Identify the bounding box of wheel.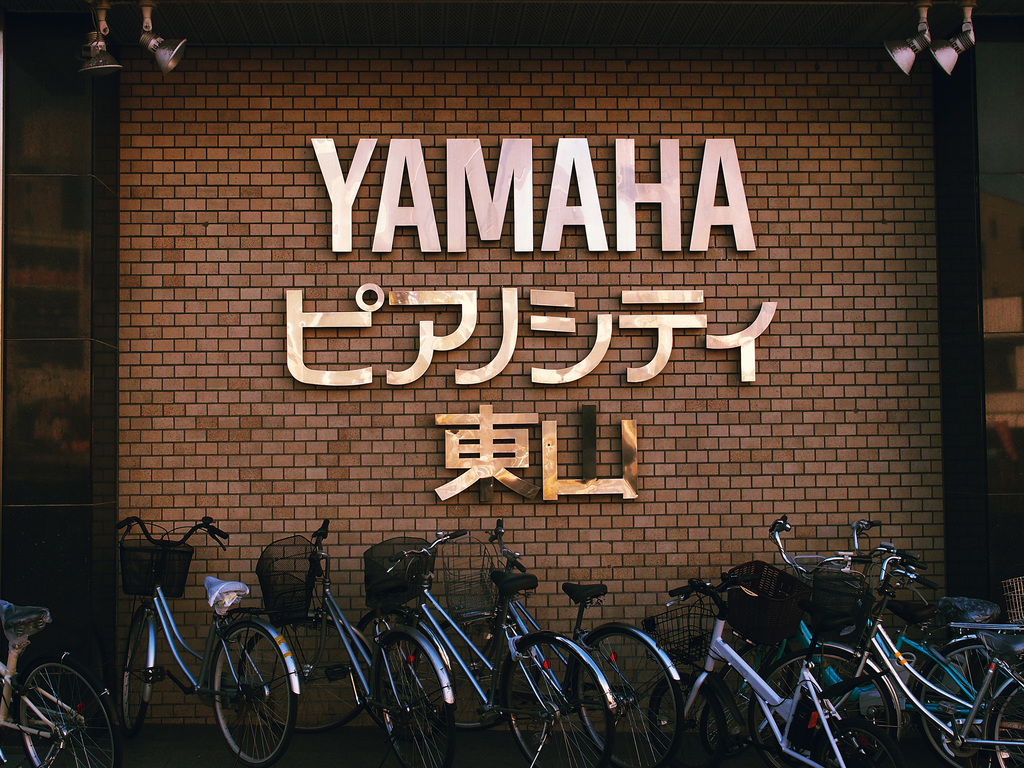
bbox=[758, 646, 895, 764].
